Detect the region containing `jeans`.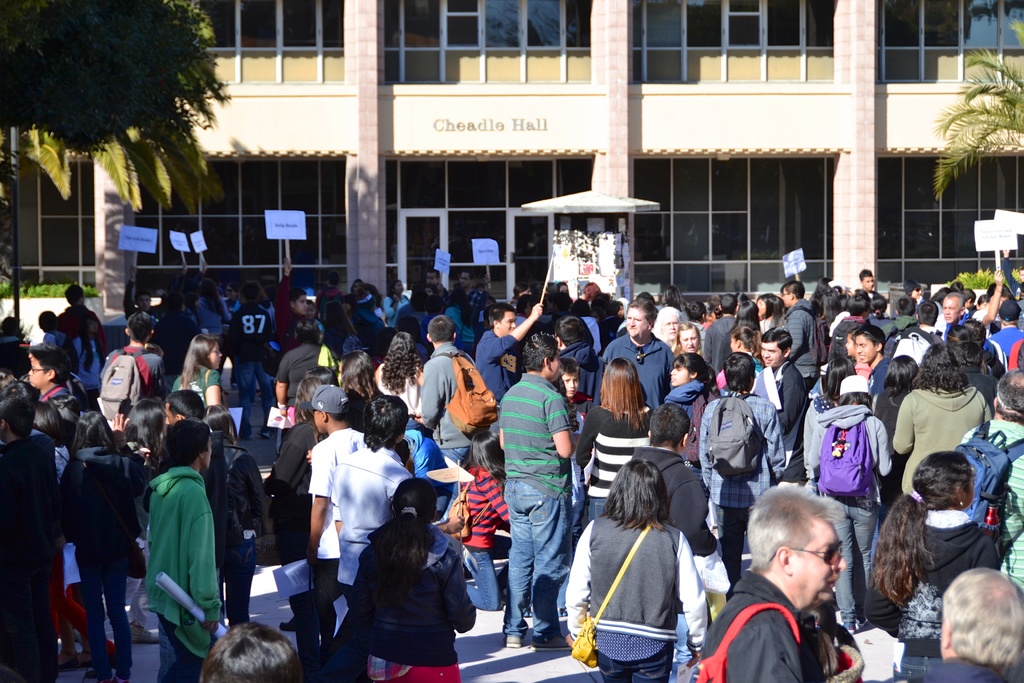
440:559:516:618.
